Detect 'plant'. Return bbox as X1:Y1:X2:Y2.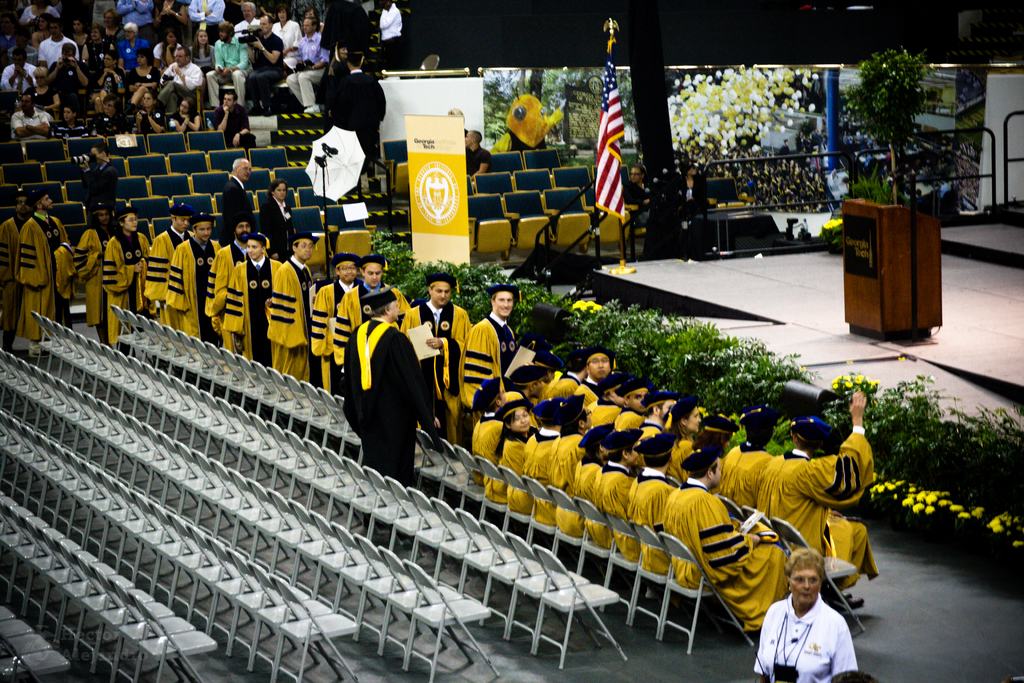
541:282:617:375.
